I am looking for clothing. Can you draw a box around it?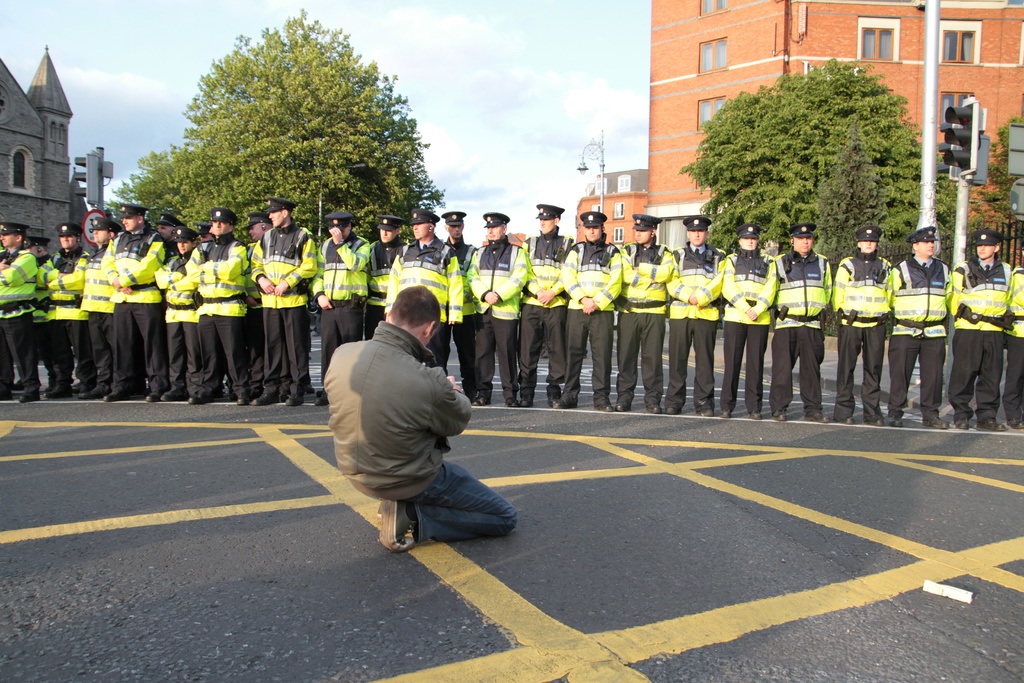
Sure, the bounding box is <region>81, 239, 115, 381</region>.
